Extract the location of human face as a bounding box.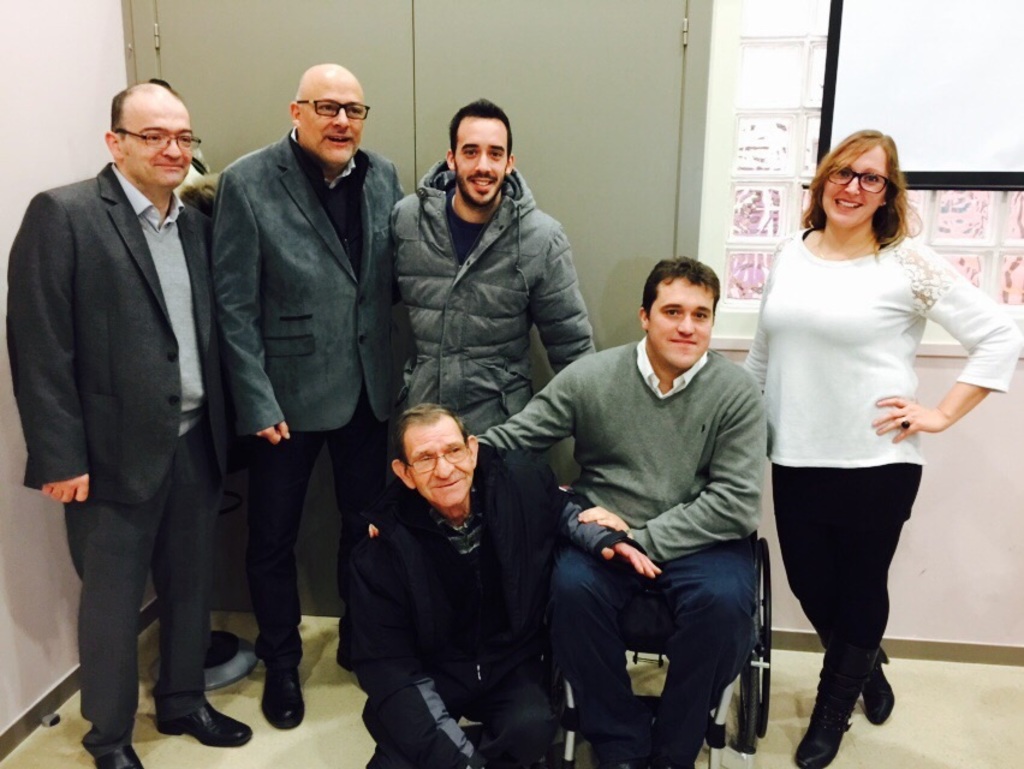
box=[822, 145, 885, 222].
